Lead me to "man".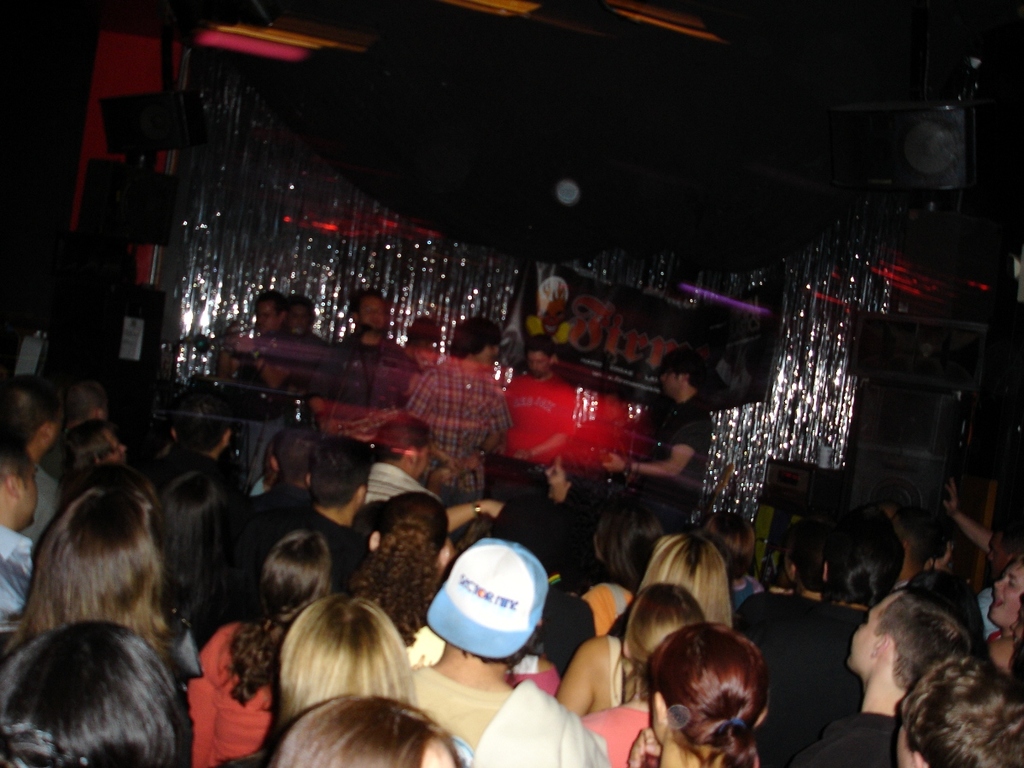
Lead to box(945, 475, 1023, 635).
